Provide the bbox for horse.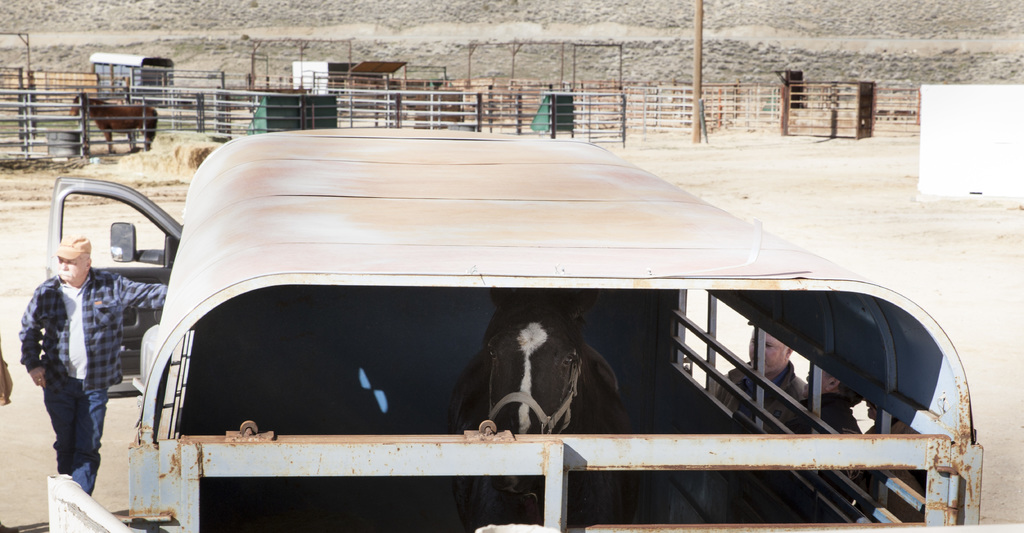
Rect(67, 90, 161, 158).
